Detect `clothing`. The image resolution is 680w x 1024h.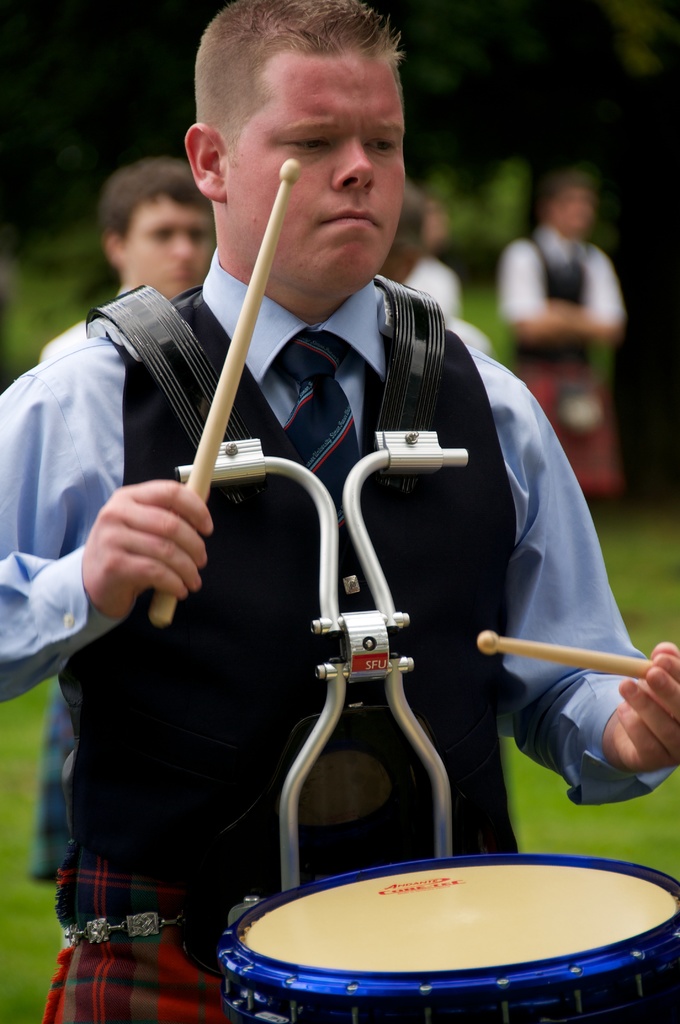
select_region(493, 220, 629, 493).
